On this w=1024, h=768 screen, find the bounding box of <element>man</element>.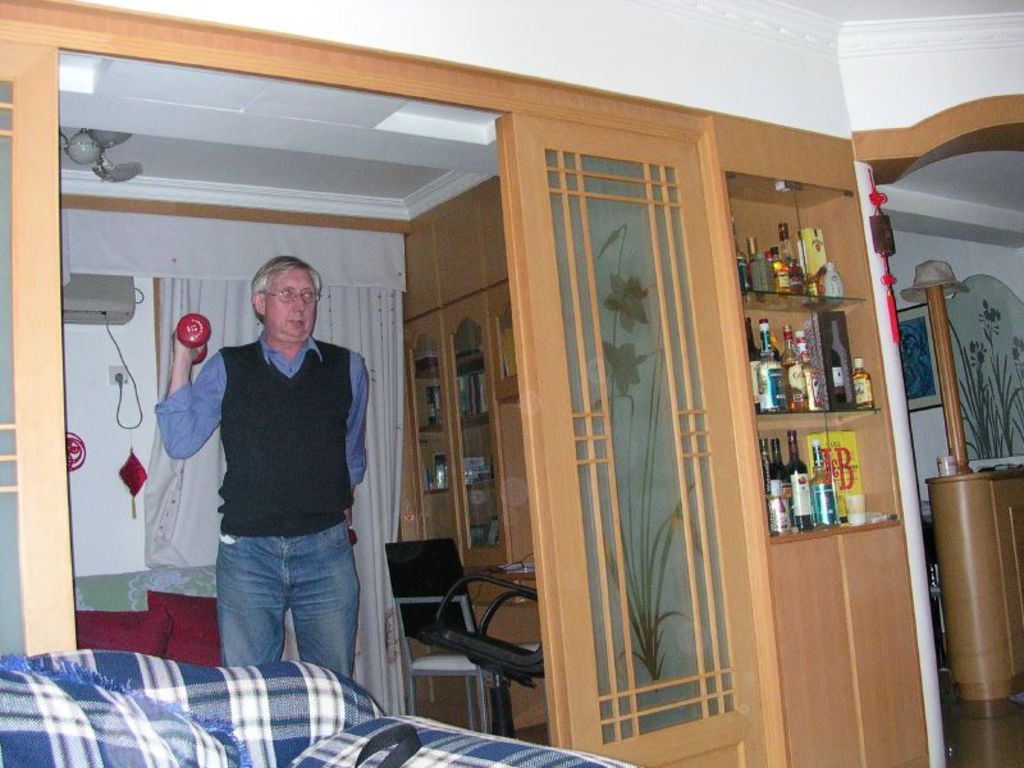
Bounding box: bbox(150, 252, 378, 684).
